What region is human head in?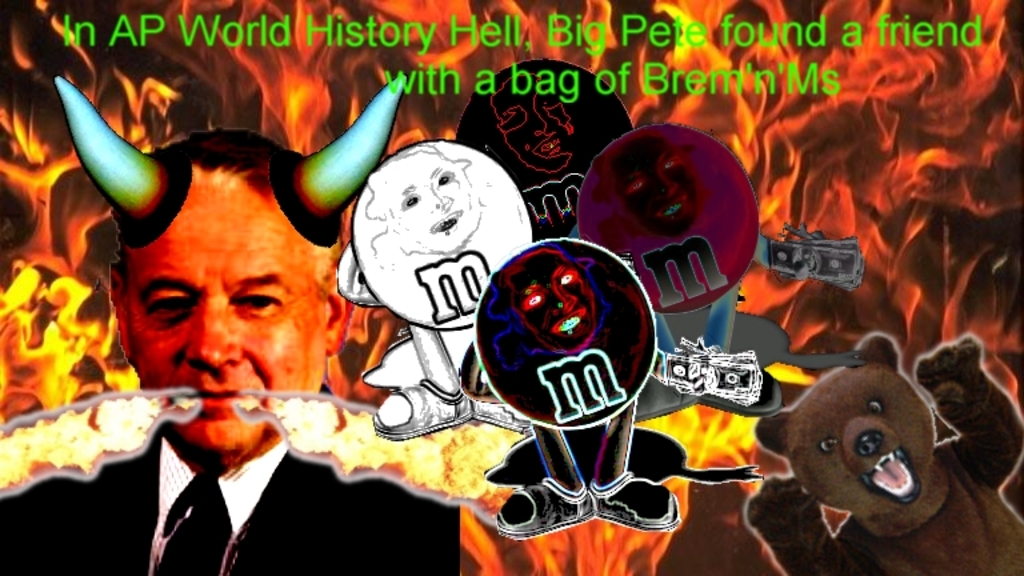
(x1=365, y1=147, x2=485, y2=256).
